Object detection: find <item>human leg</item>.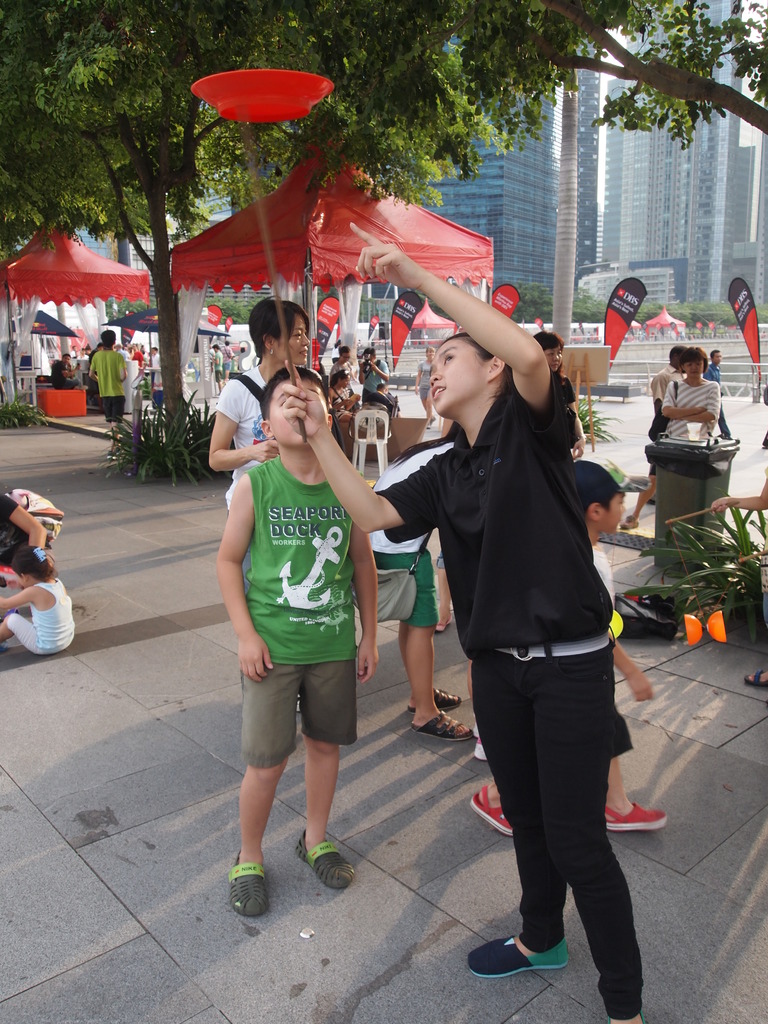
(238, 660, 303, 923).
